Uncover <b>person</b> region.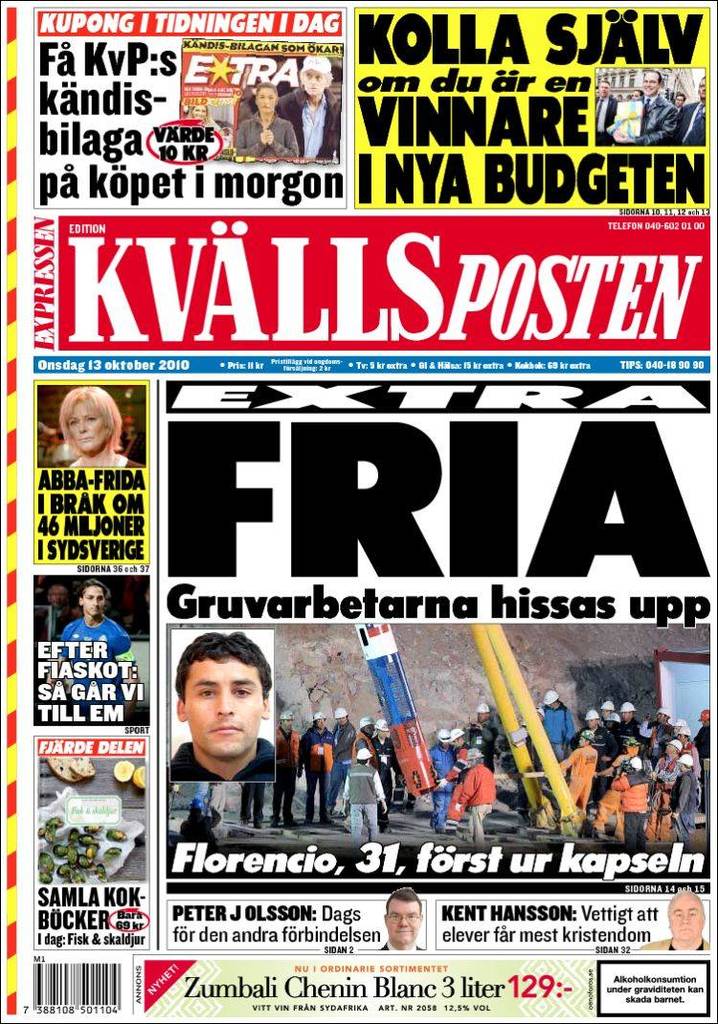
Uncovered: (left=692, top=705, right=712, bottom=755).
